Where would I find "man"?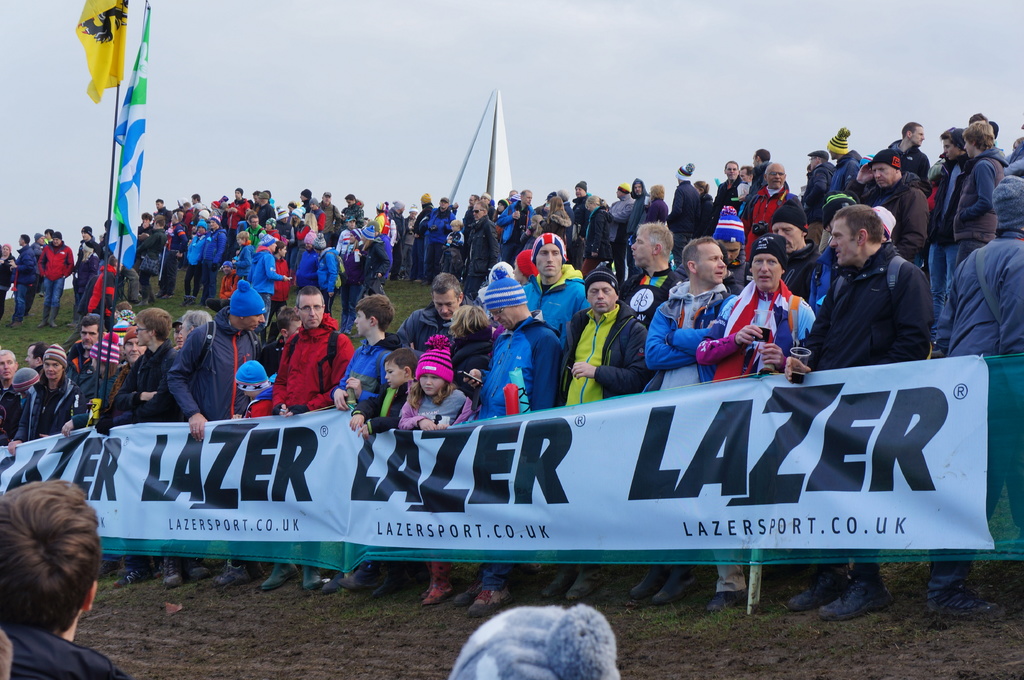
At 13, 235, 35, 323.
